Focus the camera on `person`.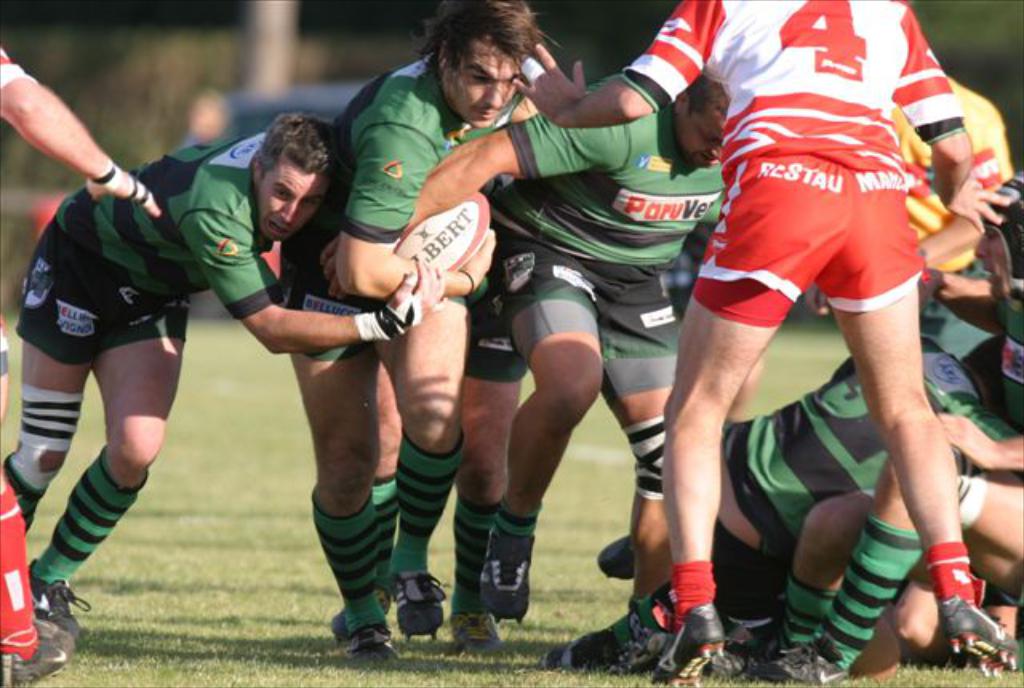
Focus region: bbox=[0, 110, 445, 635].
